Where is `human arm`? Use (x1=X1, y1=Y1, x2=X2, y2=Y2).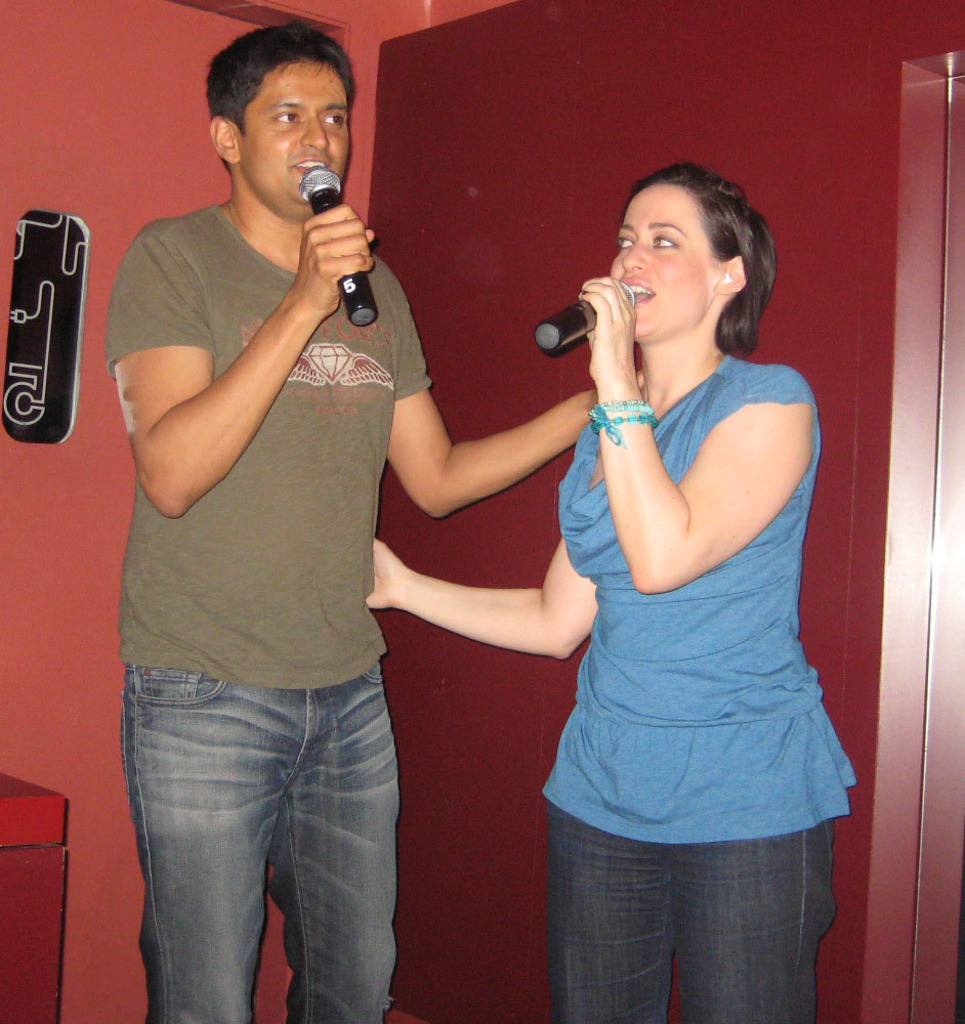
(x1=366, y1=518, x2=576, y2=668).
